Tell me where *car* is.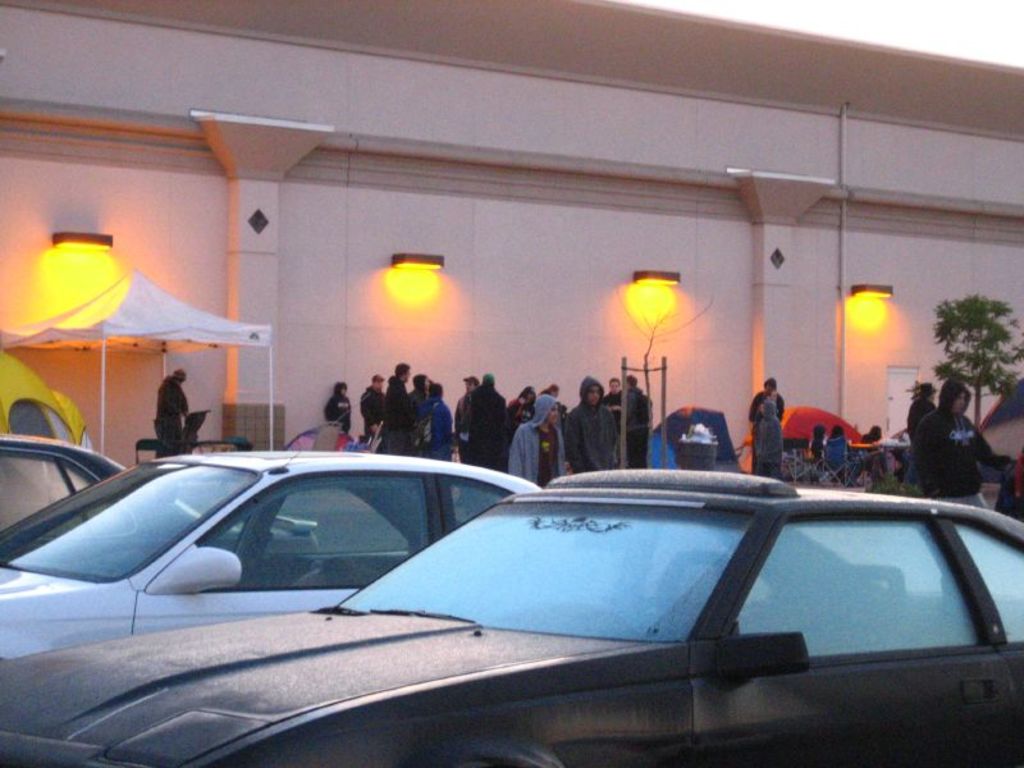
*car* is at locate(0, 463, 1023, 767).
